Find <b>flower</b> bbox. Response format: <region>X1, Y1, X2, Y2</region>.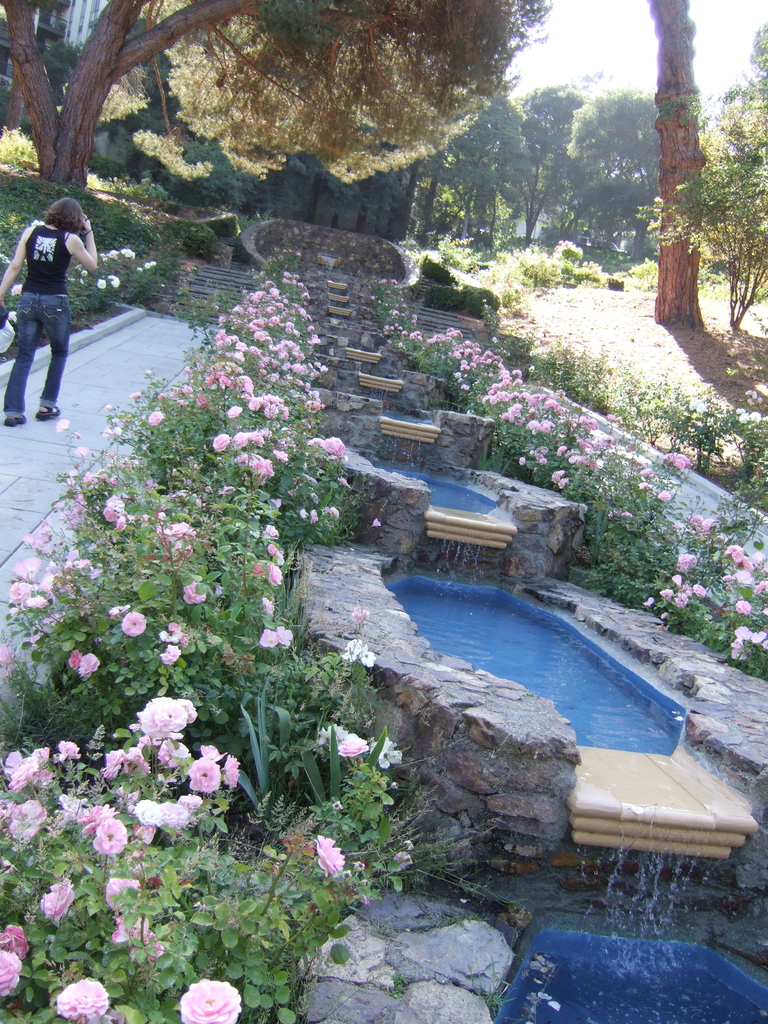
<region>51, 977, 111, 1023</region>.
